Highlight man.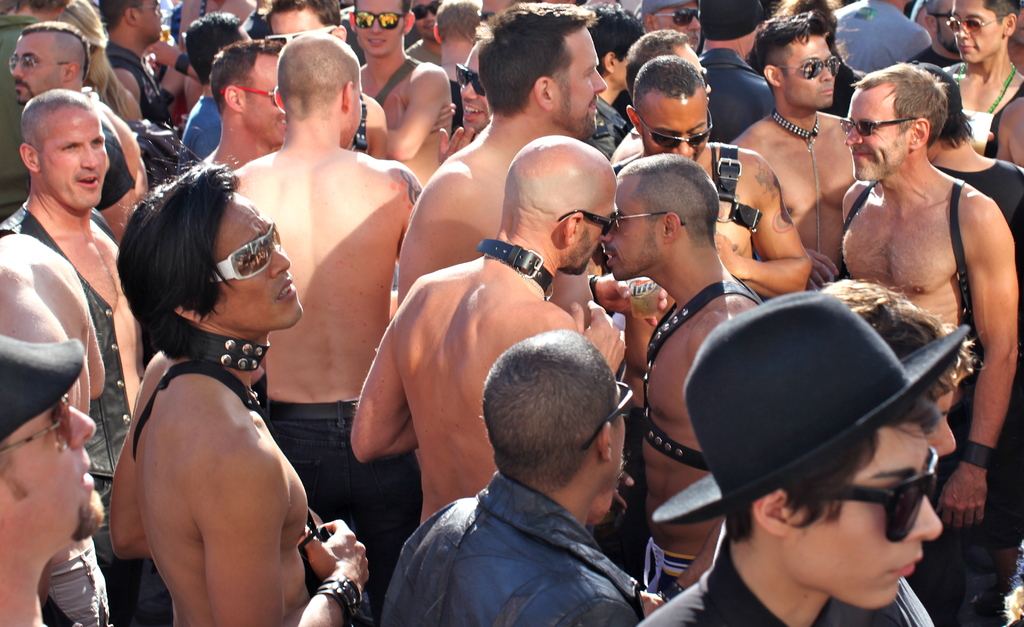
Highlighted region: <bbox>0, 0, 84, 225</bbox>.
